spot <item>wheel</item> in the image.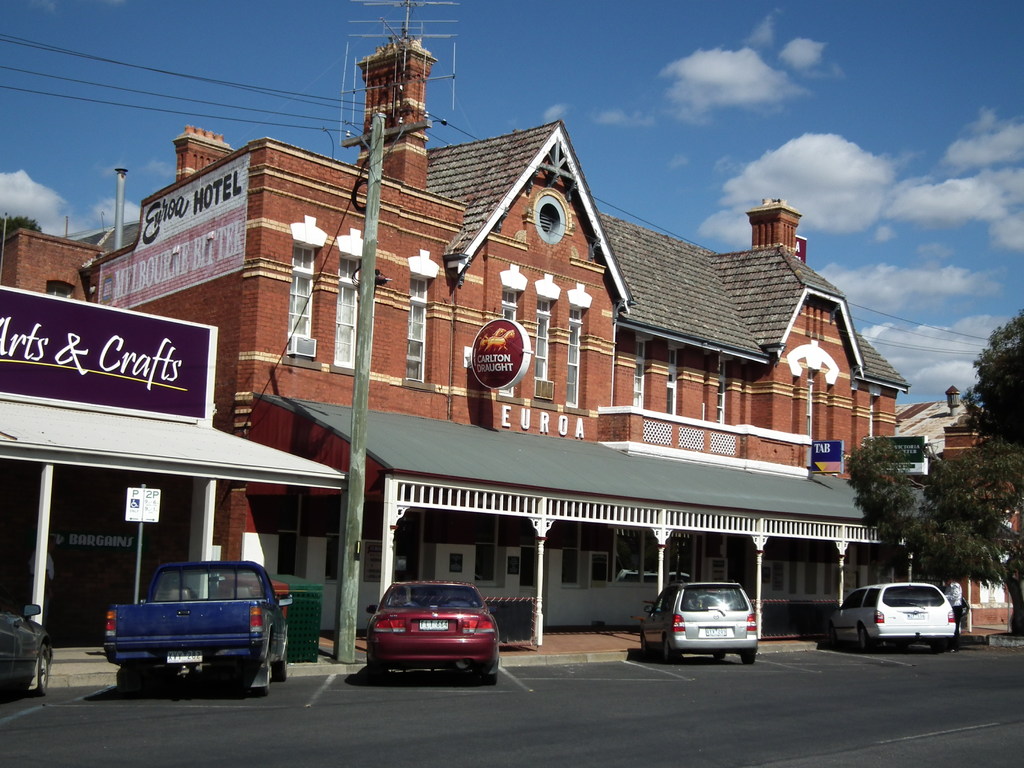
<item>wheel</item> found at 253:684:272:699.
